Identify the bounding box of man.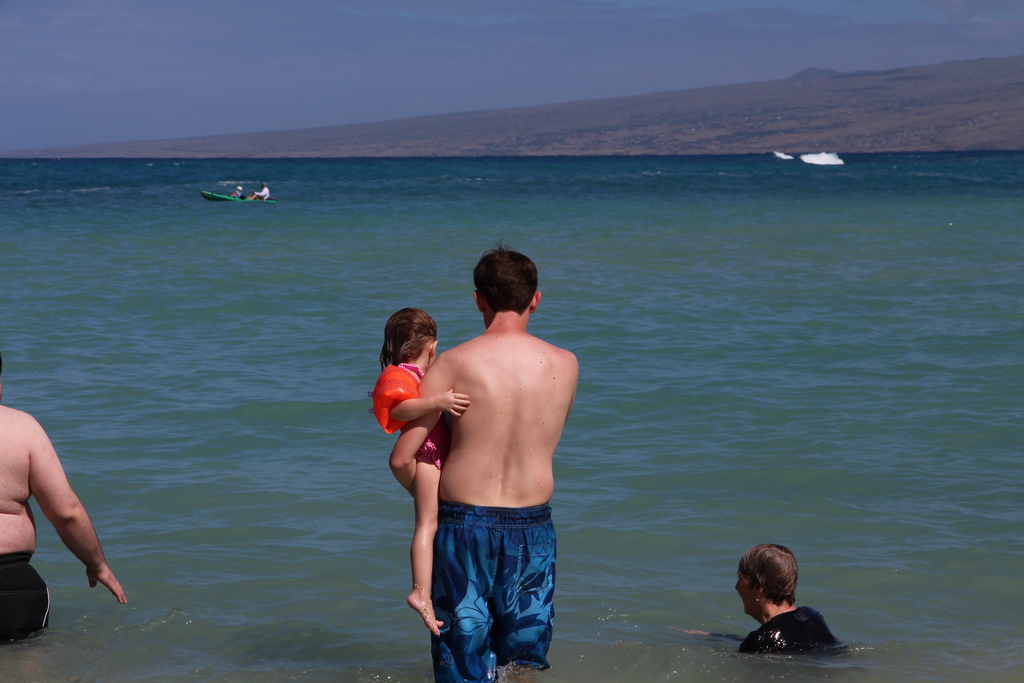
x1=401 y1=250 x2=588 y2=679.
